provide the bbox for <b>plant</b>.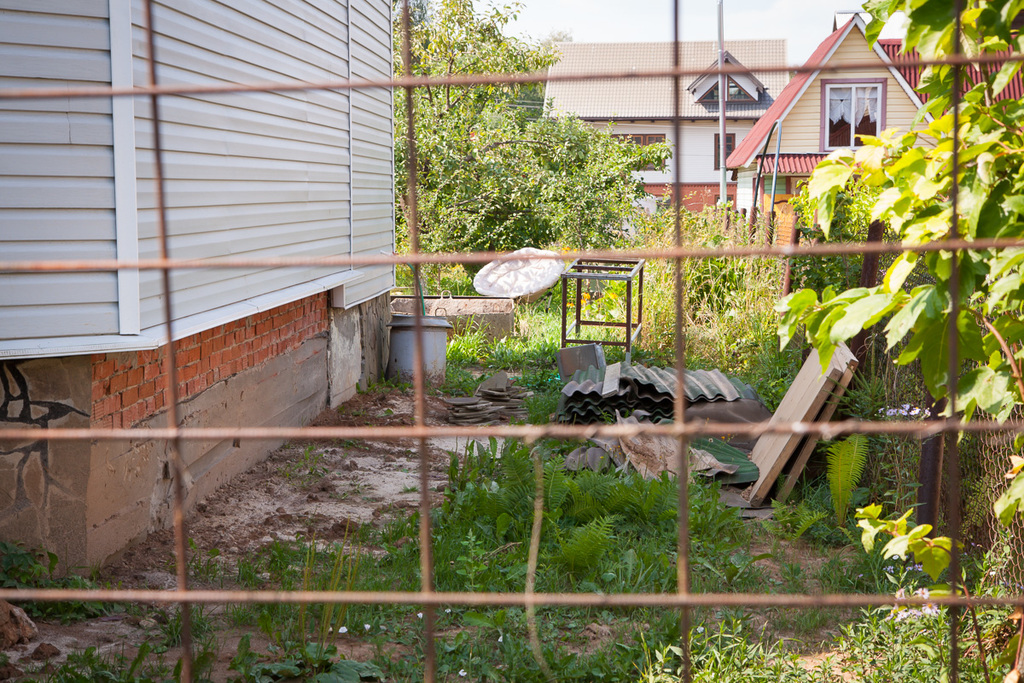
rect(212, 513, 398, 682).
